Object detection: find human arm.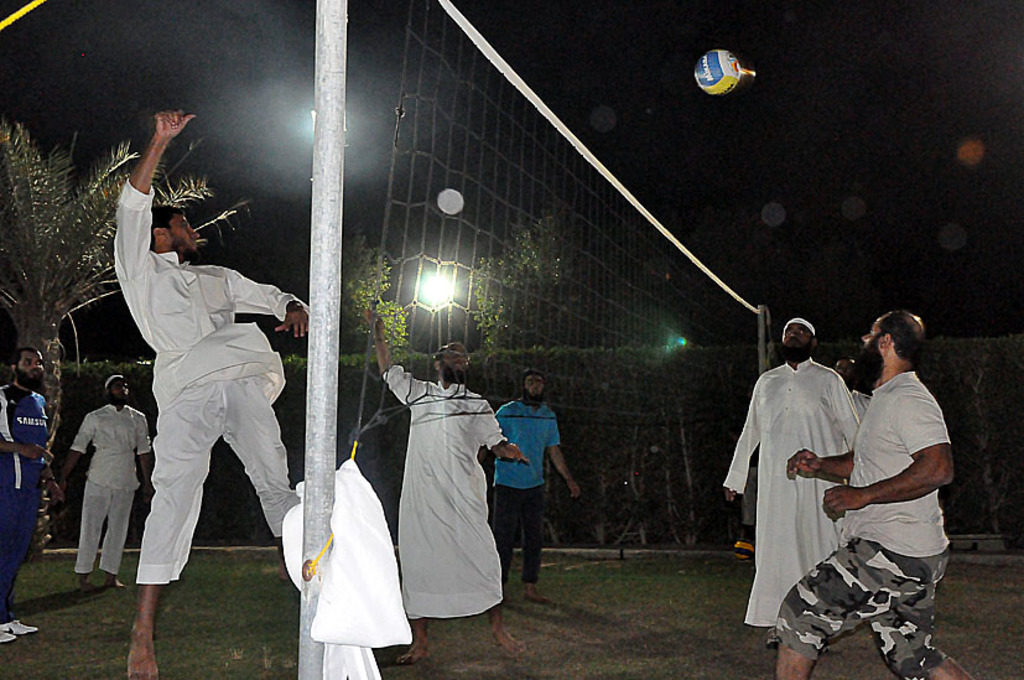
[left=367, top=300, right=426, bottom=421].
